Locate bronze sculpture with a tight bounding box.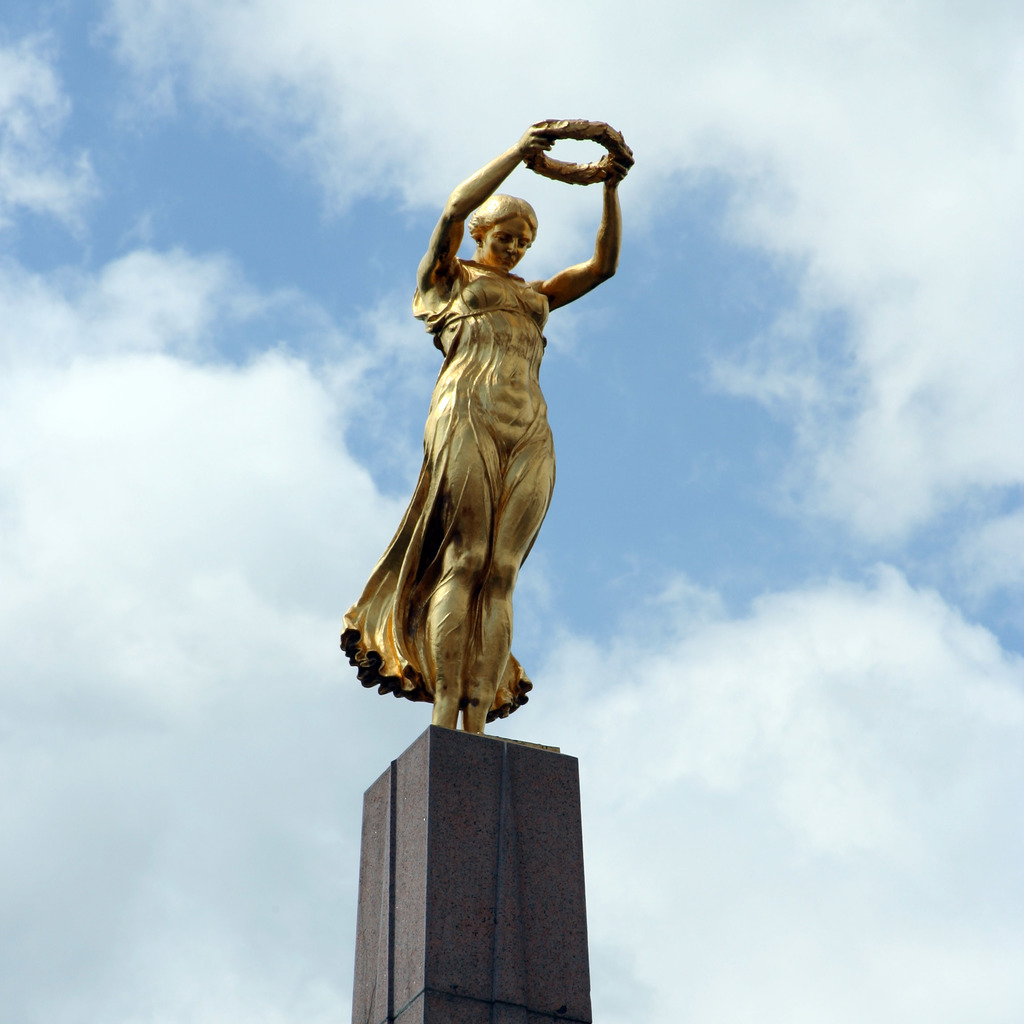
<bbox>335, 118, 624, 732</bbox>.
